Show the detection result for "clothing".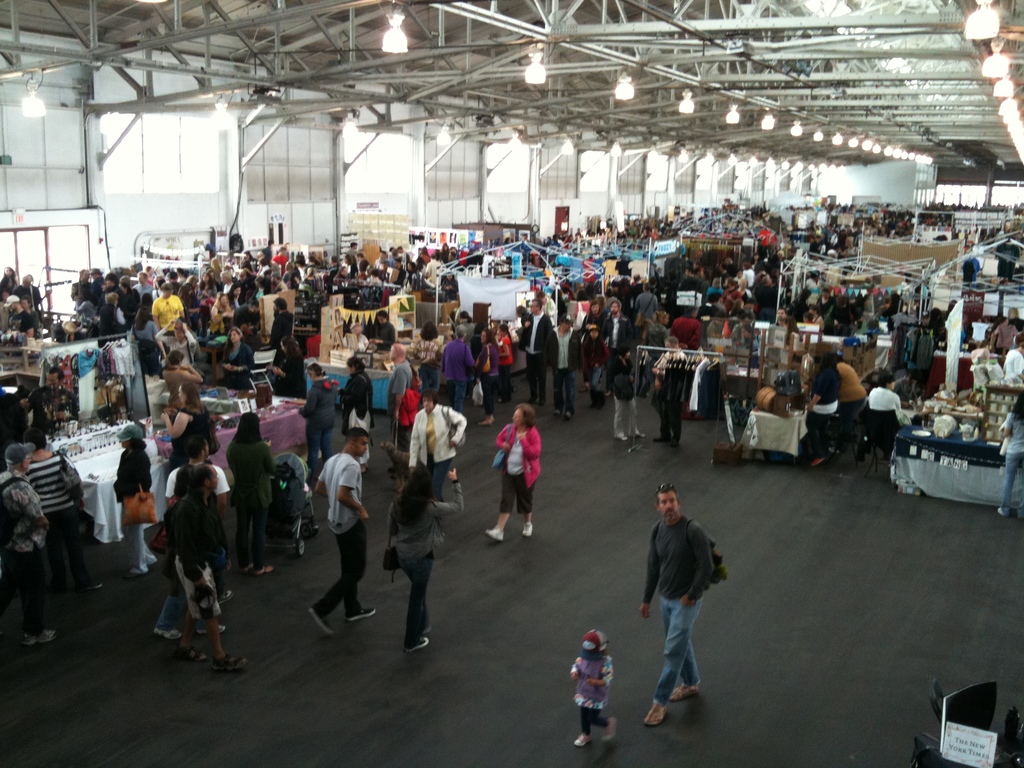
Rect(234, 436, 273, 569).
